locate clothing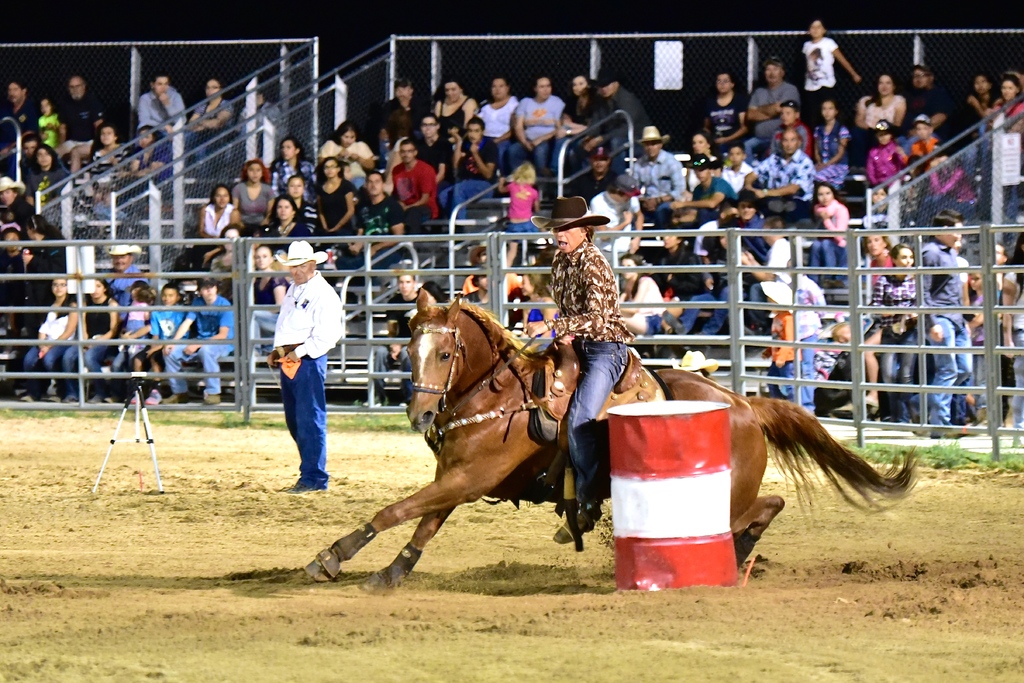
(x1=435, y1=92, x2=478, y2=140)
